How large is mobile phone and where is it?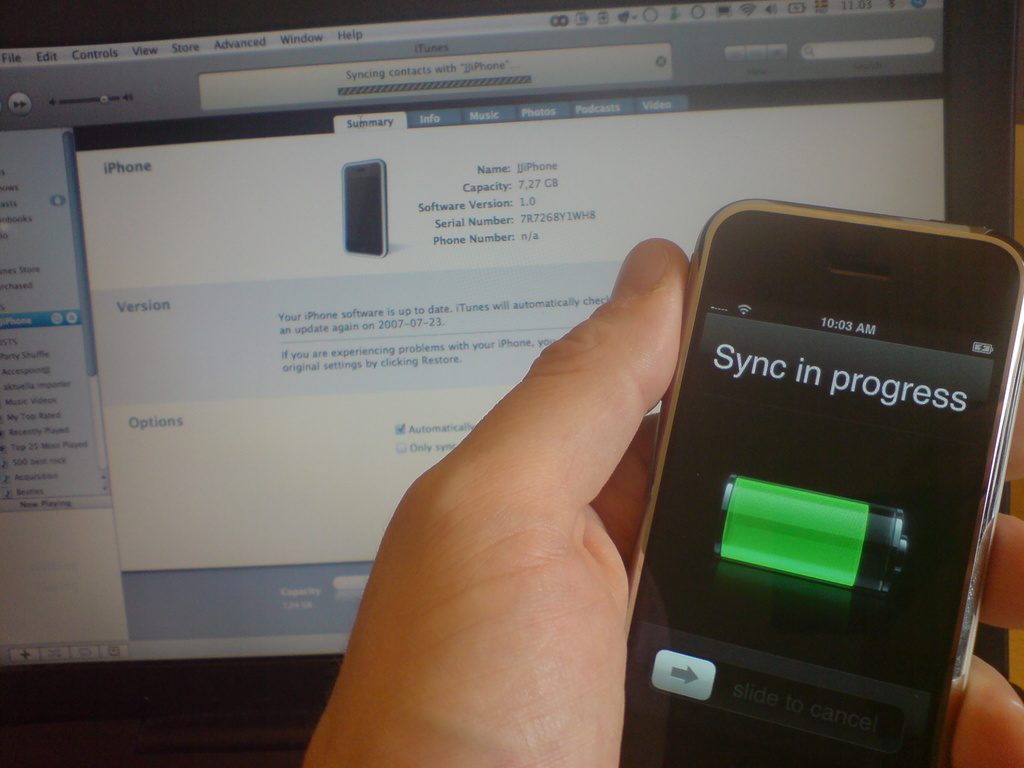
Bounding box: x1=344 y1=159 x2=386 y2=257.
